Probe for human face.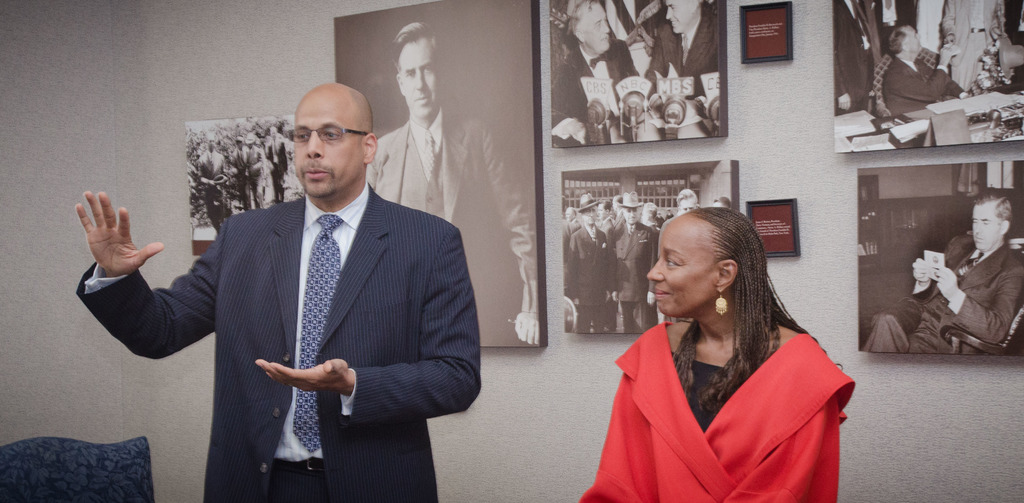
Probe result: detection(586, 4, 612, 58).
